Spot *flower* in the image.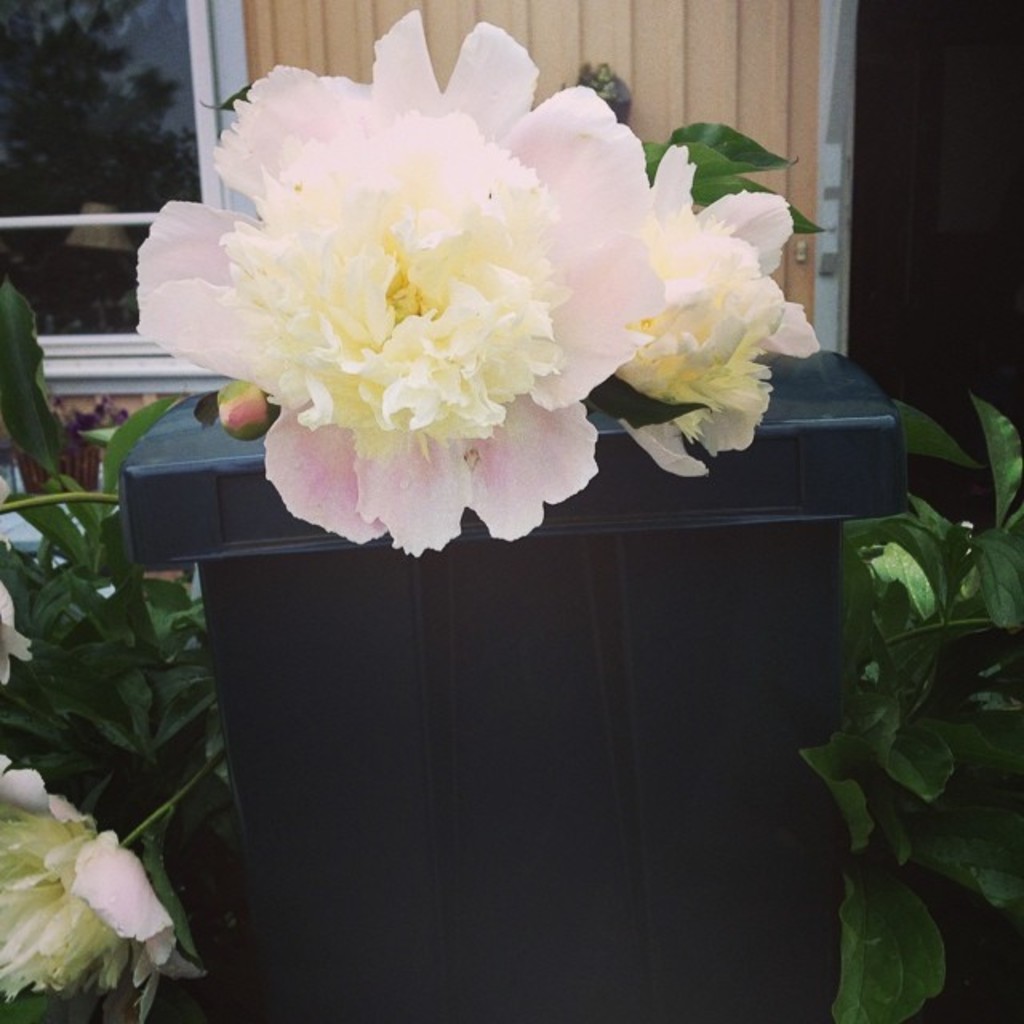
*flower* found at box(611, 142, 824, 480).
